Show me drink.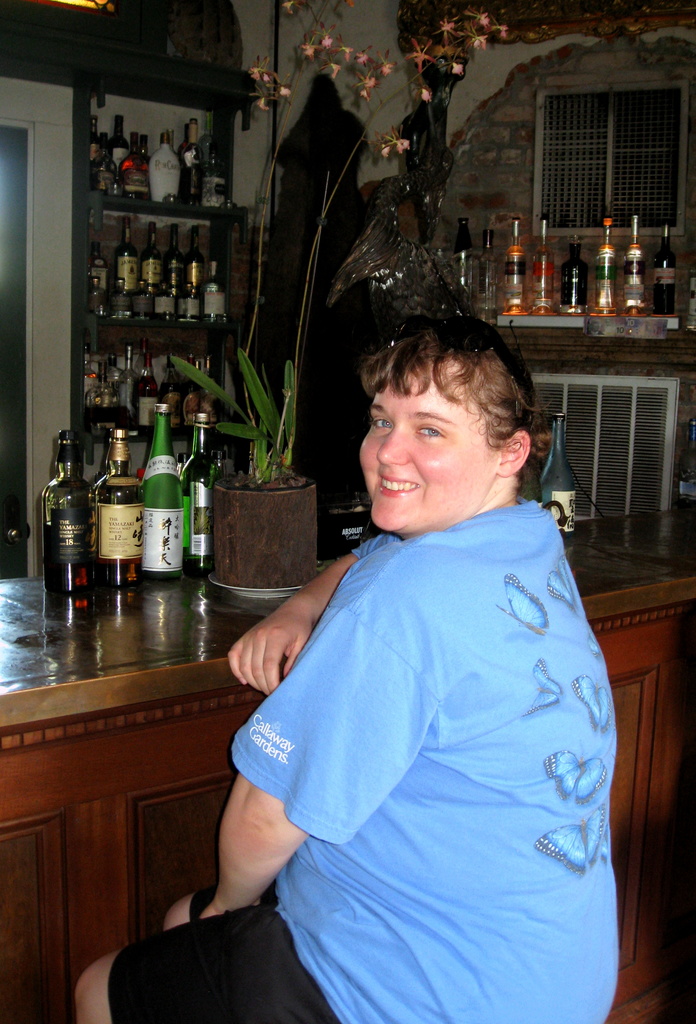
drink is here: <region>506, 245, 527, 314</region>.
